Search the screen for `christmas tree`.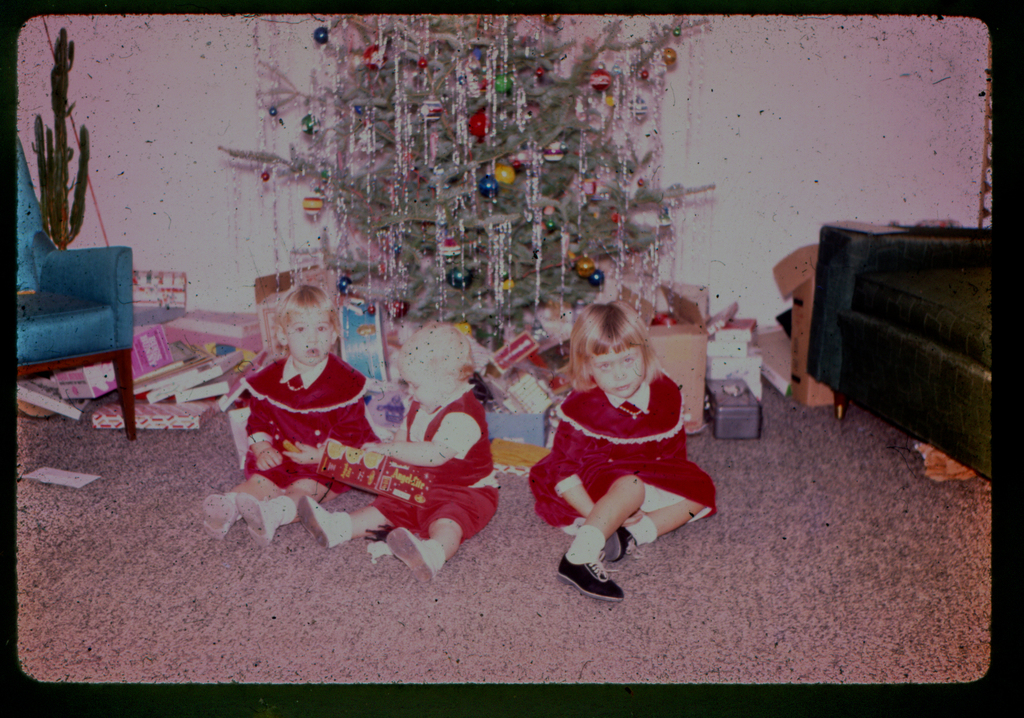
Found at bbox=(216, 13, 710, 347).
